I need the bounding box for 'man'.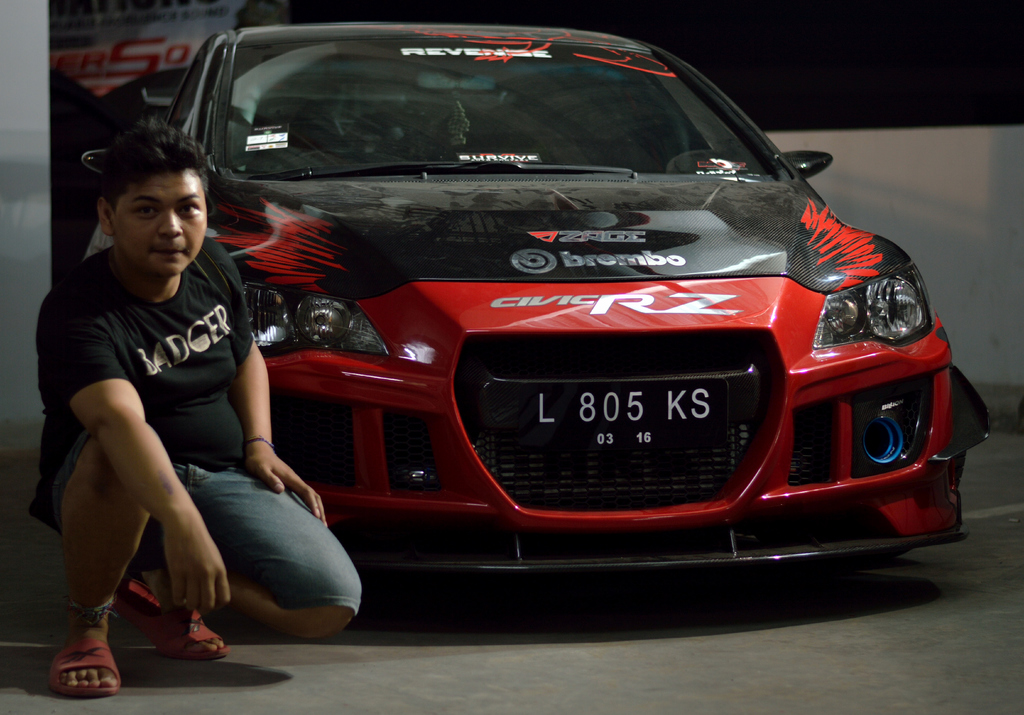
Here it is: <bbox>22, 106, 316, 700</bbox>.
